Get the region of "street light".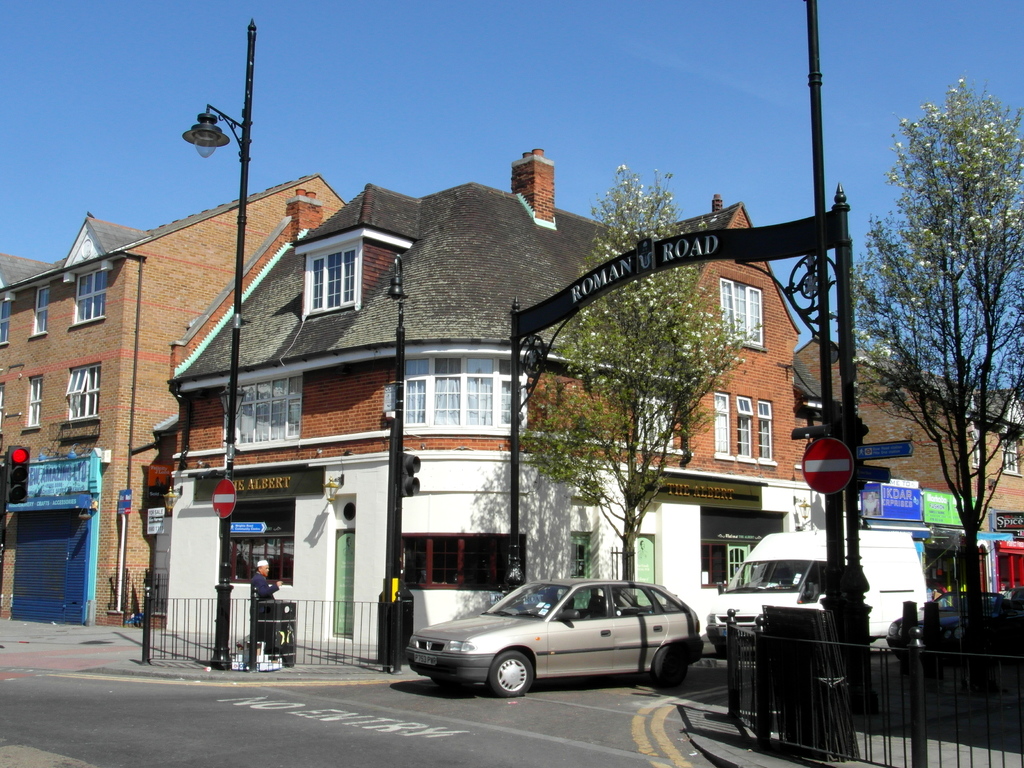
Rect(387, 256, 425, 673).
